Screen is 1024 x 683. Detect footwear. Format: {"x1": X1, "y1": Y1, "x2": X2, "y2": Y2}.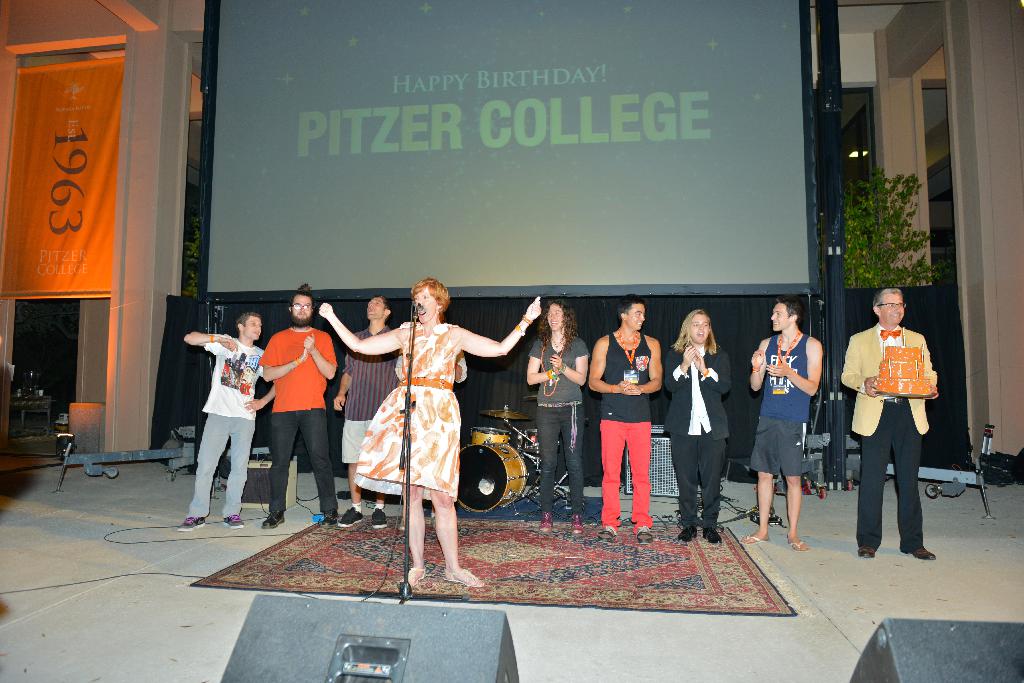
{"x1": 903, "y1": 545, "x2": 938, "y2": 559}.
